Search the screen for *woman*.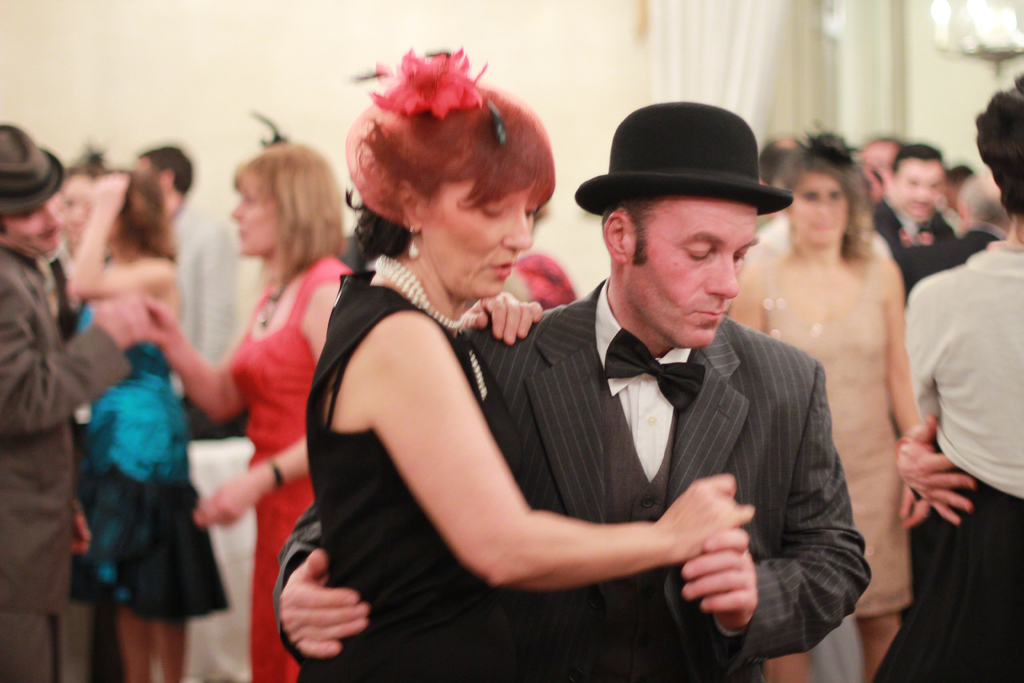
Found at <region>285, 91, 768, 682</region>.
